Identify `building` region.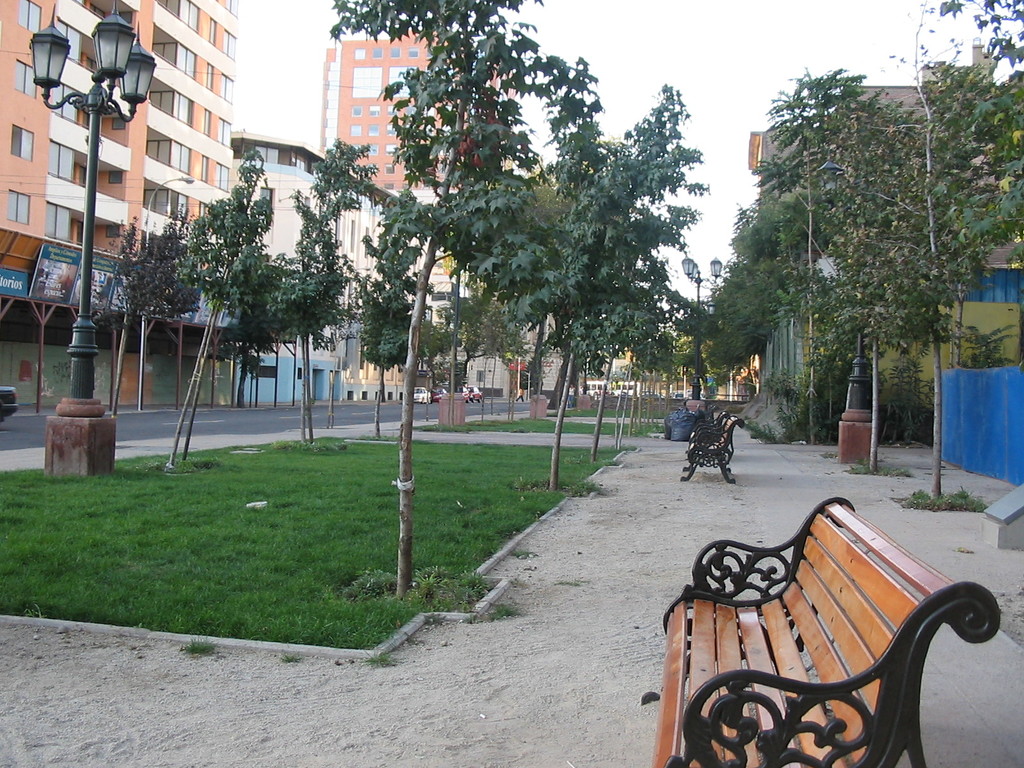
Region: x1=749 y1=45 x2=1021 y2=439.
